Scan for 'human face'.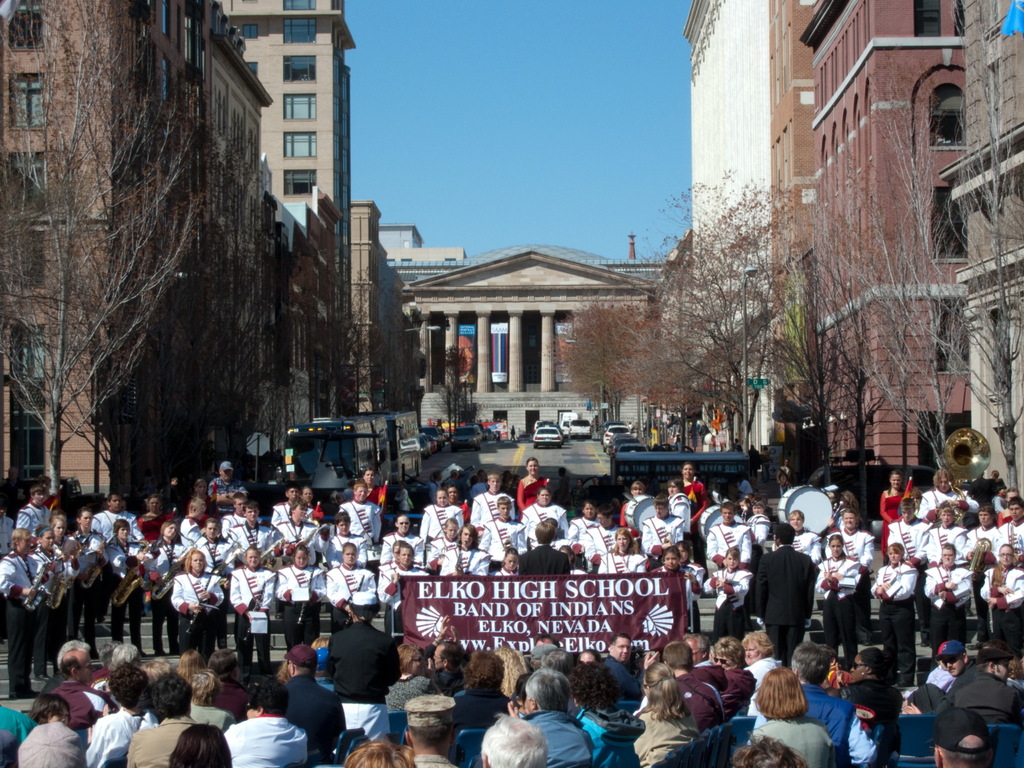
Scan result: box(435, 647, 442, 666).
